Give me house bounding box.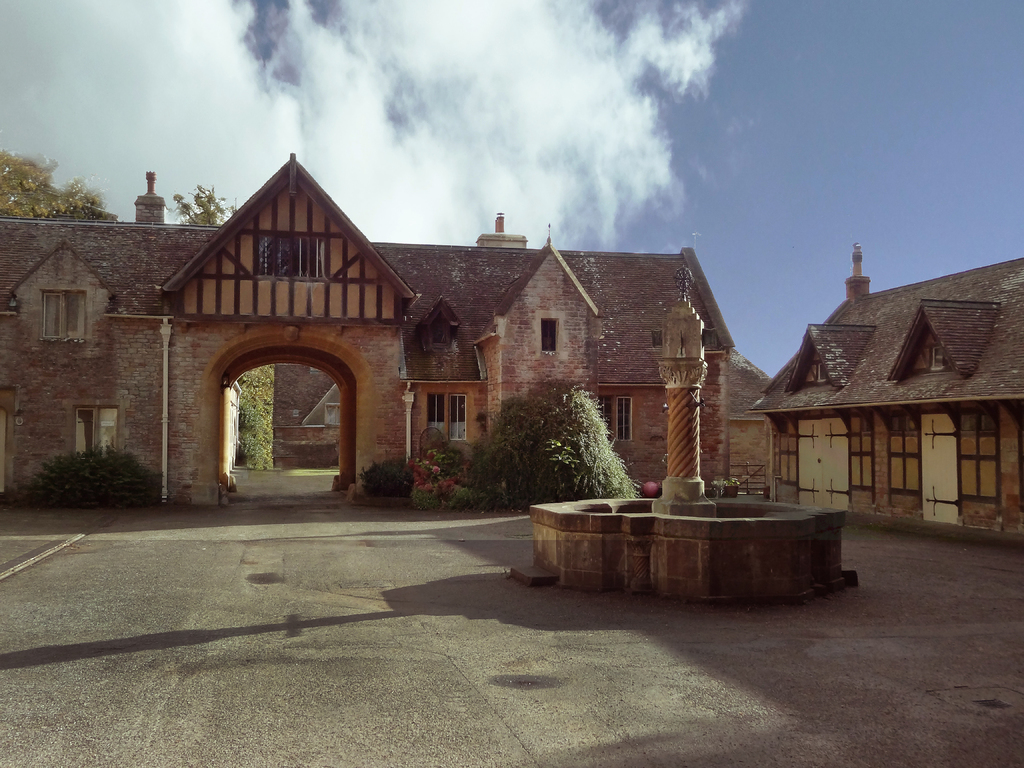
740,241,1023,547.
